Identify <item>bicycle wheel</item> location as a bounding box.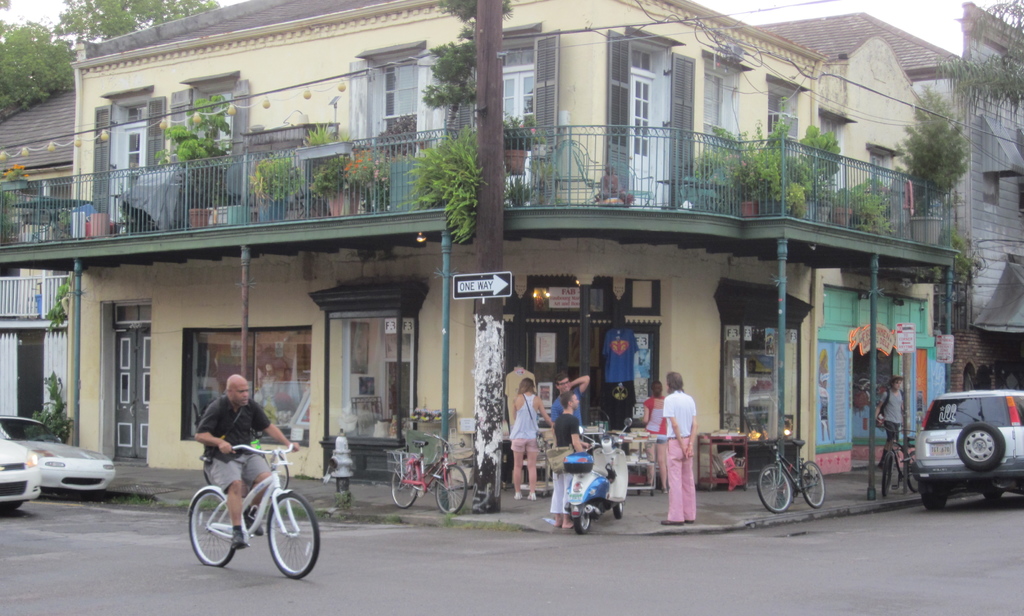
bbox=[435, 463, 467, 515].
